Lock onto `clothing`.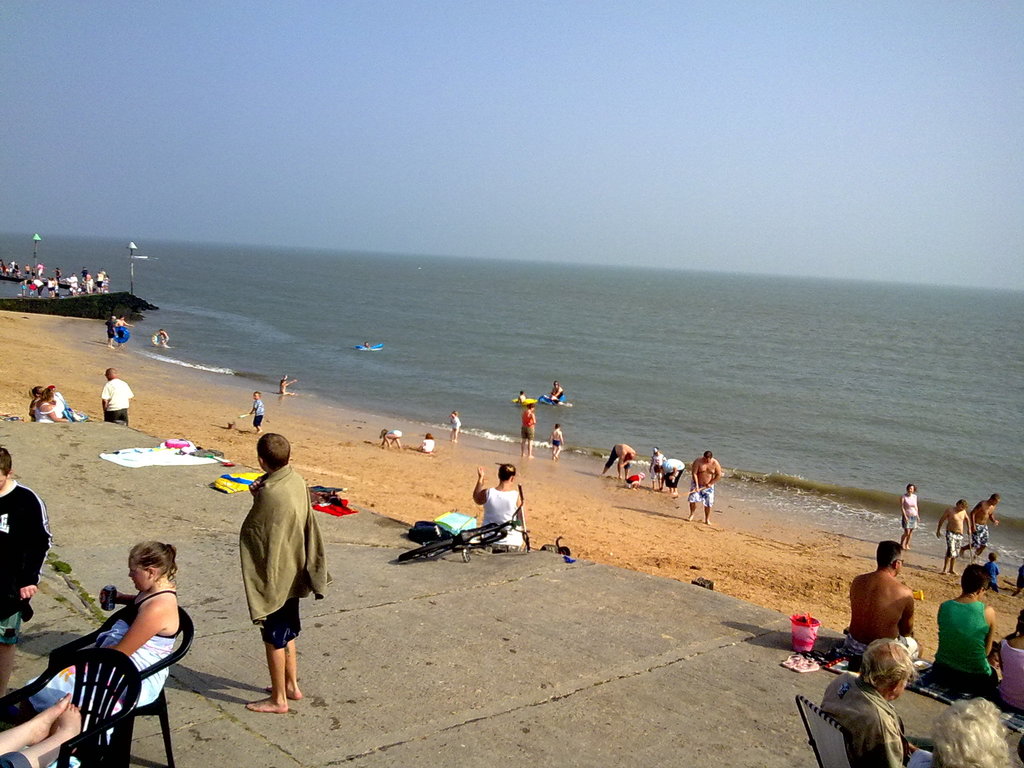
Locked: 521/416/537/444.
